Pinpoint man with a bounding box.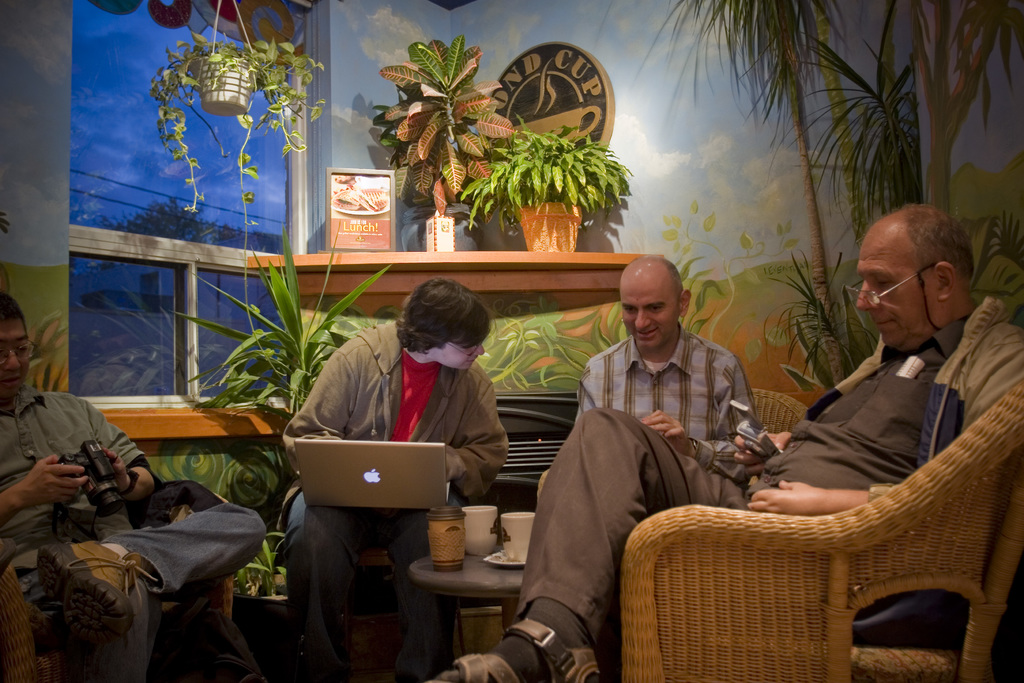
[left=280, top=279, right=515, bottom=682].
